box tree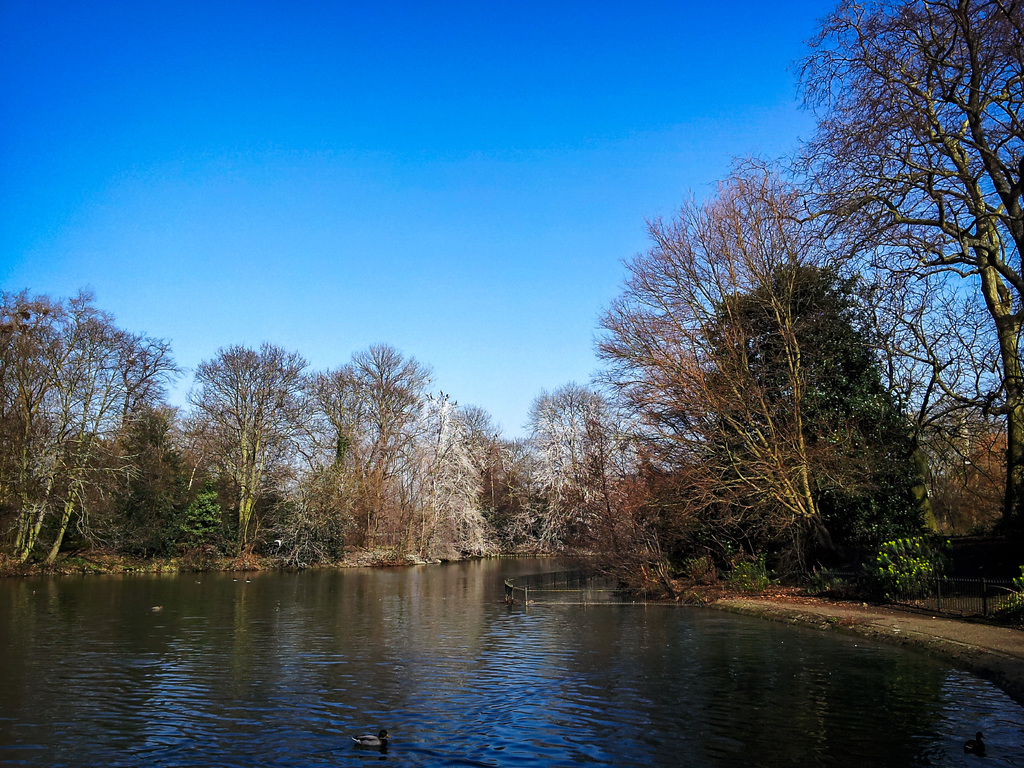
left=0, top=286, right=80, bottom=568
